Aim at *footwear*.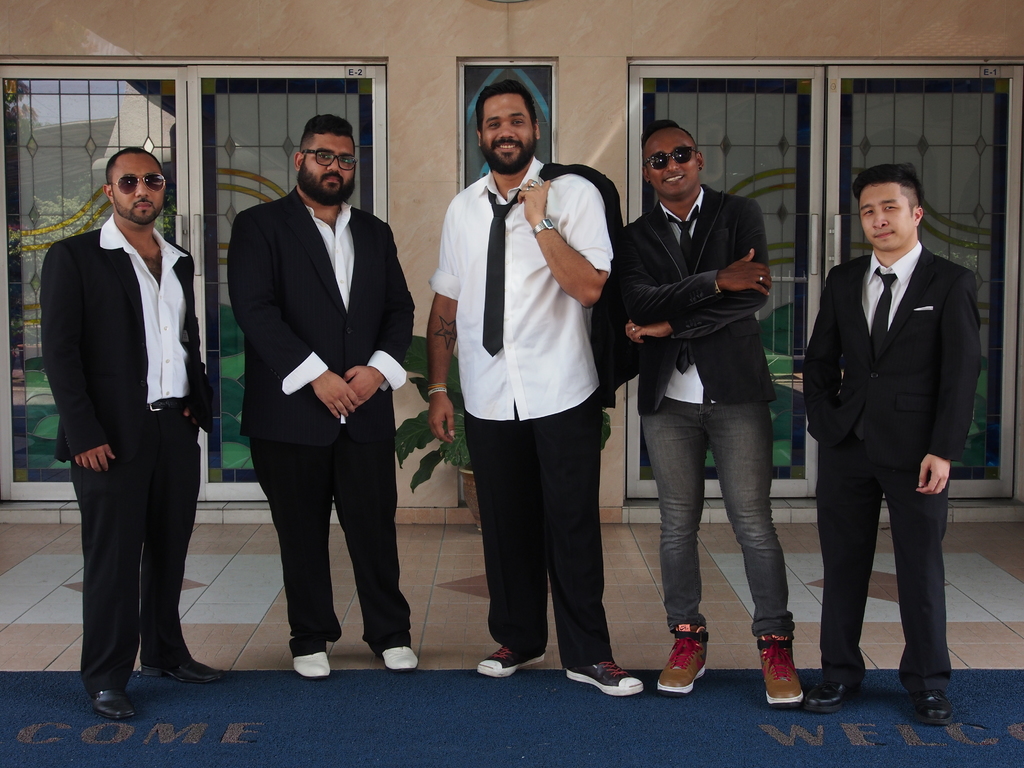
Aimed at bbox=[294, 651, 332, 680].
